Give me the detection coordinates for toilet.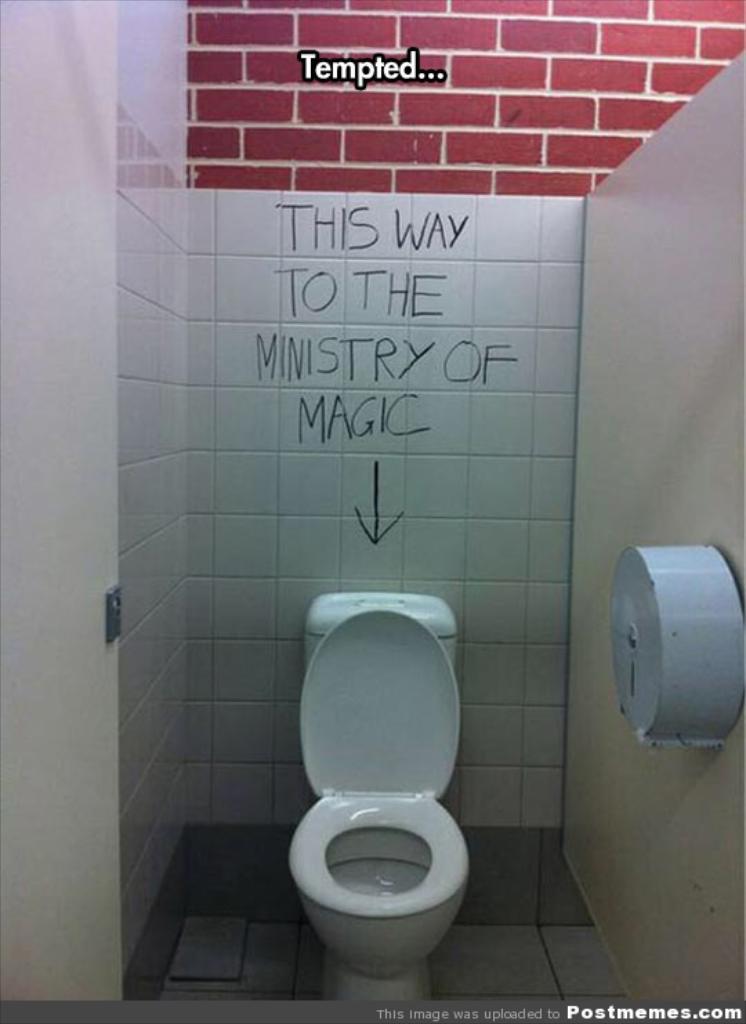
x1=285 y1=607 x2=471 y2=1002.
